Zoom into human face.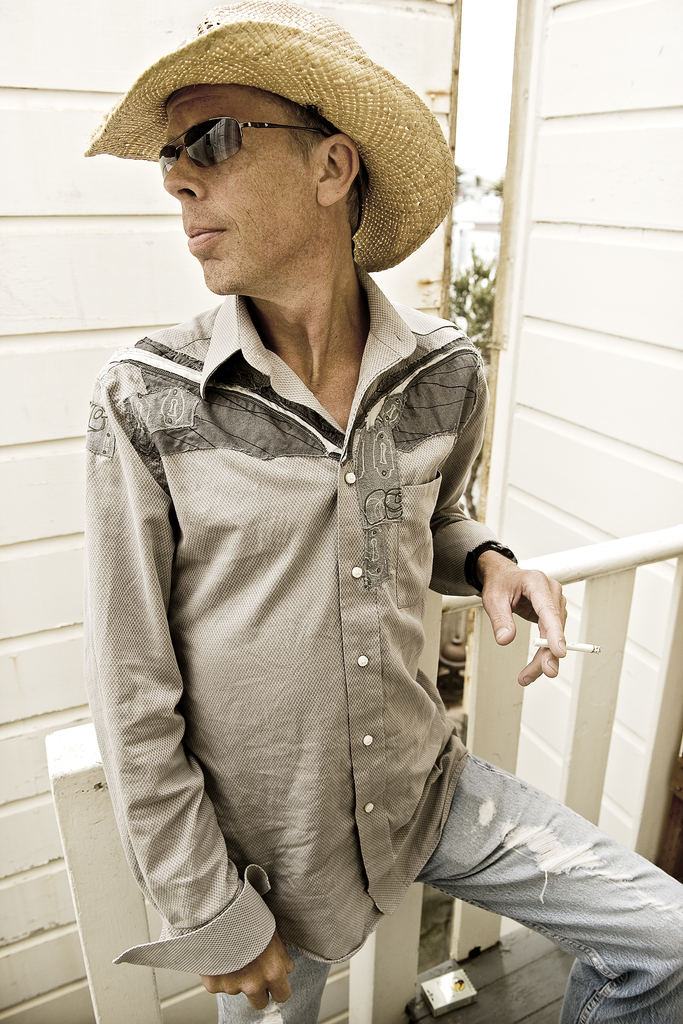
Zoom target: l=162, t=84, r=313, b=292.
